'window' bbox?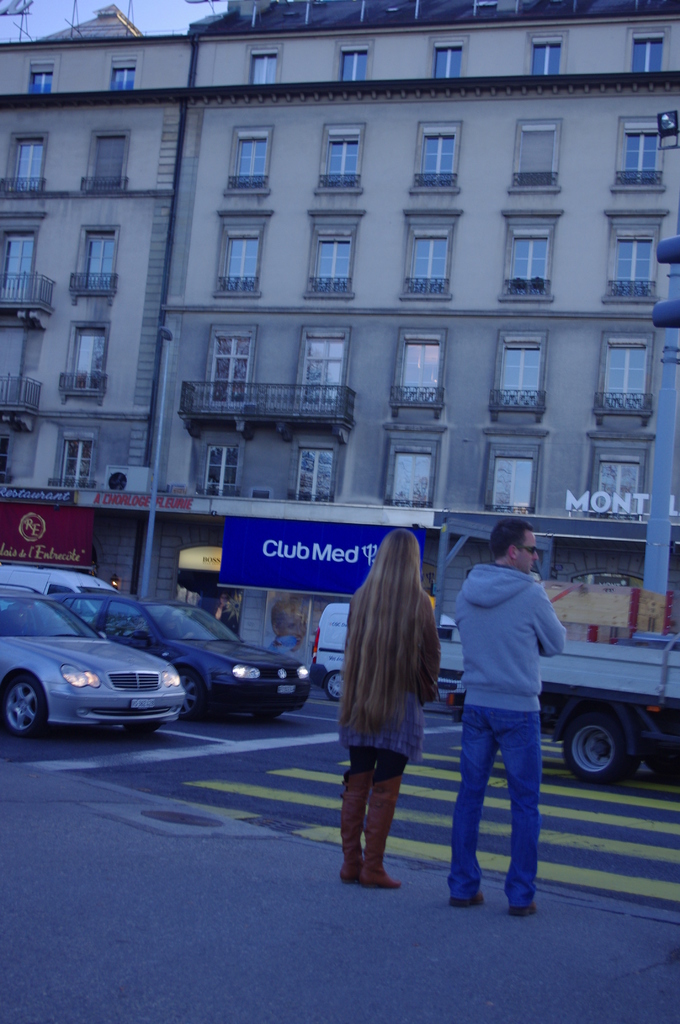
l=3, t=226, r=36, b=303
